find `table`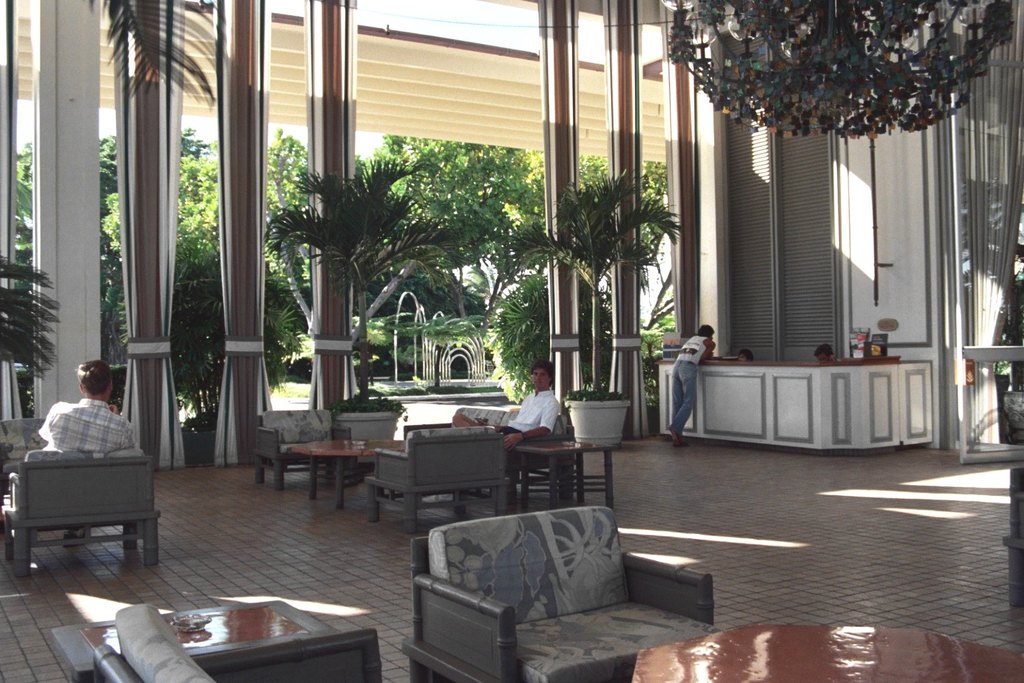
region(632, 626, 1023, 682)
